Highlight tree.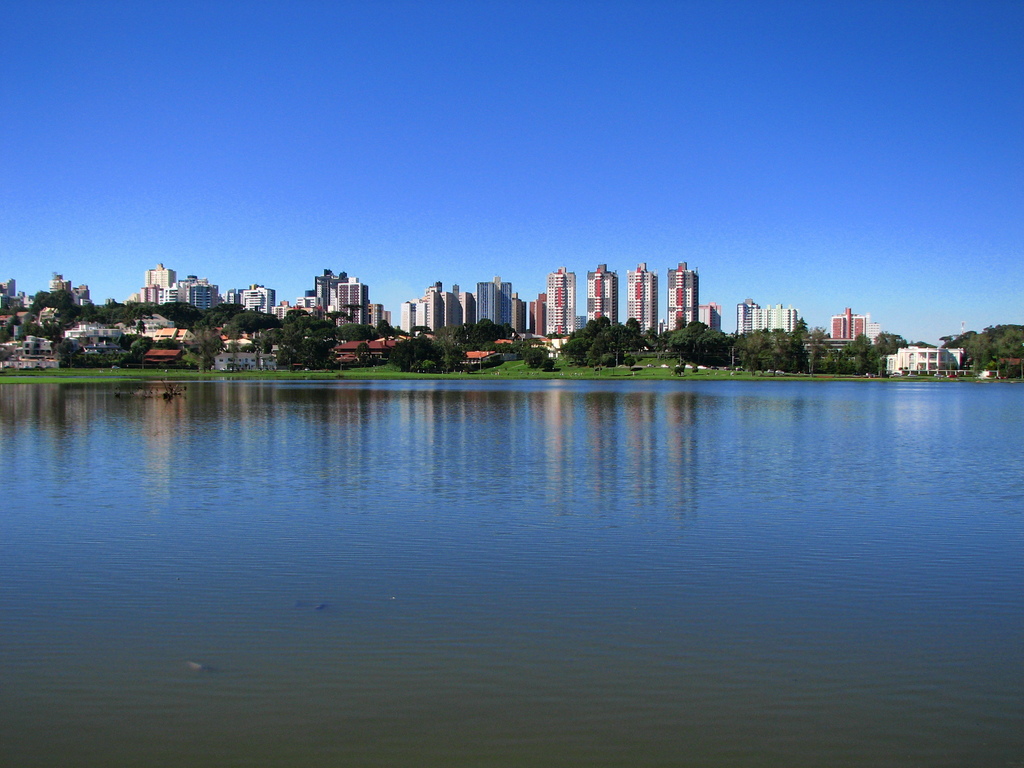
Highlighted region: 154/333/180/348.
